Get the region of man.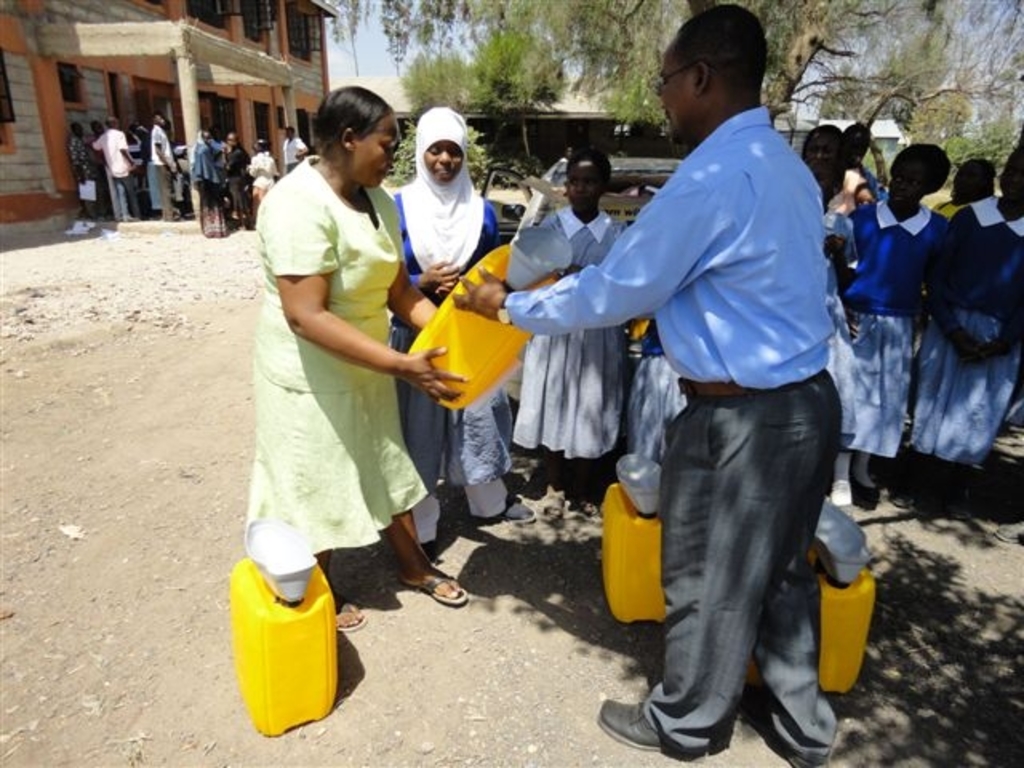
[184, 131, 227, 213].
